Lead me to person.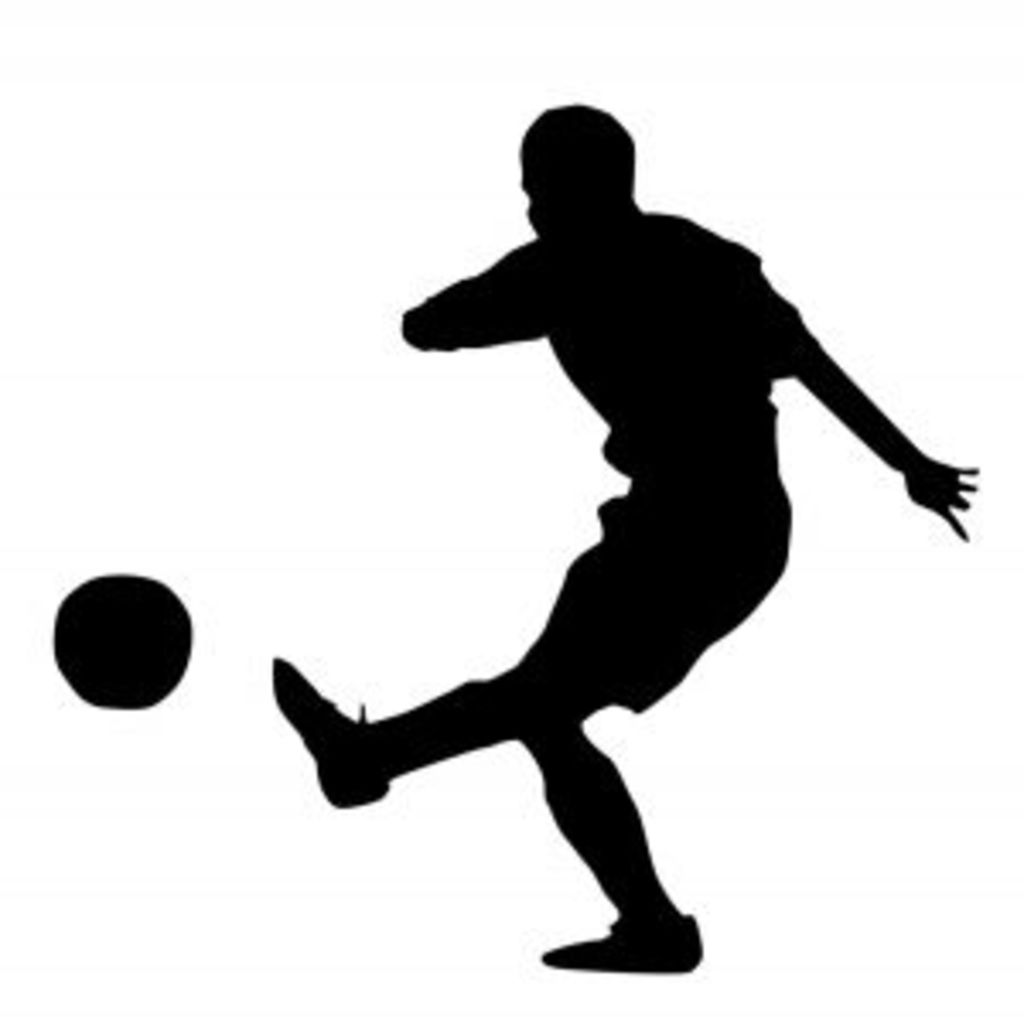
Lead to bbox=[307, 85, 952, 1016].
